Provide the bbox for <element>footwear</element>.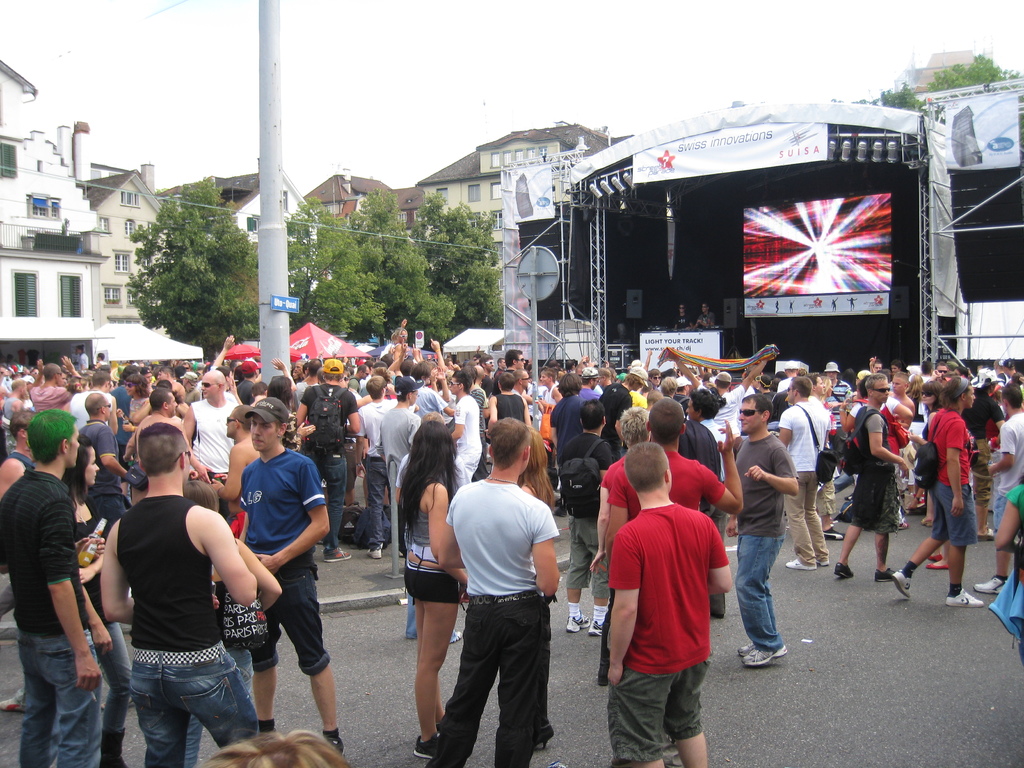
box=[891, 566, 915, 598].
